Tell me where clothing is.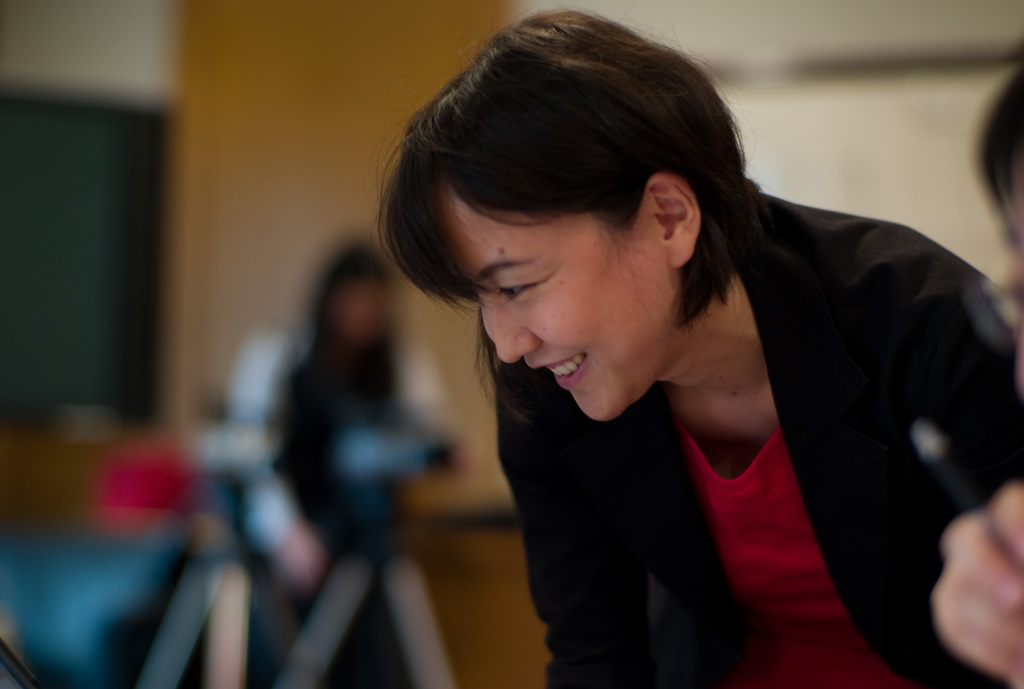
clothing is at box(225, 316, 454, 688).
